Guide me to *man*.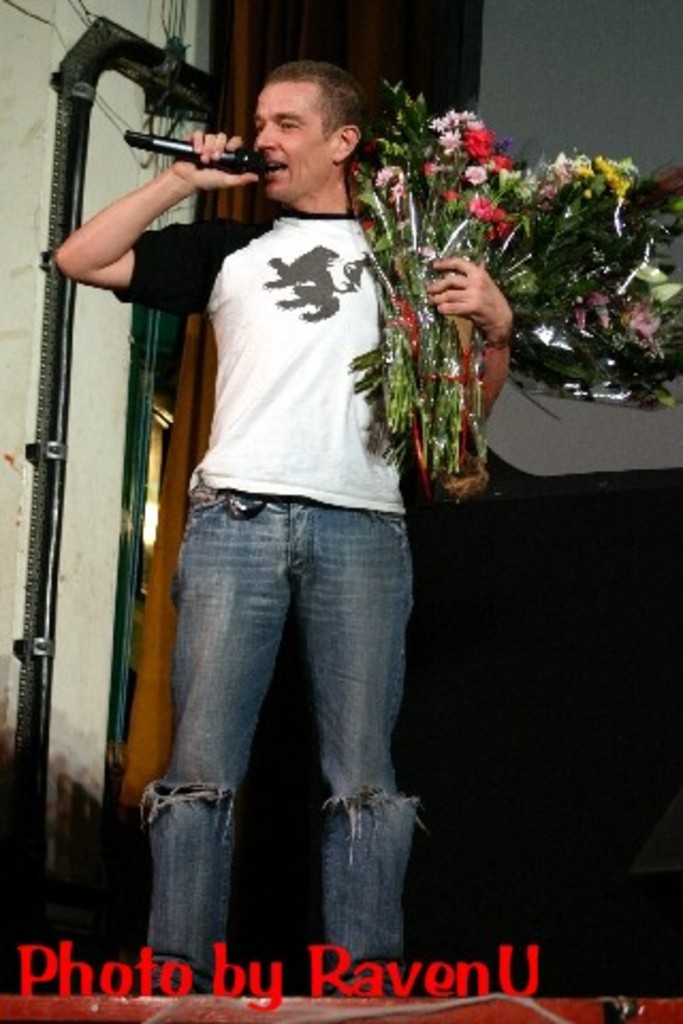
Guidance: 49/58/521/992.
